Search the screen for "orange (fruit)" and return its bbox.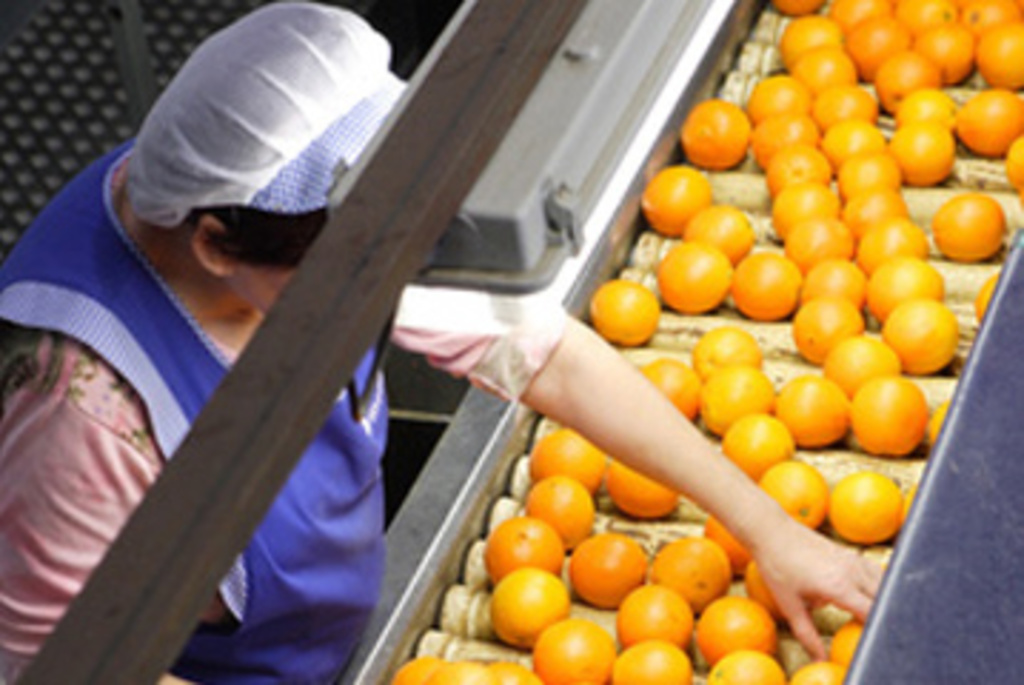
Found: [847, 194, 907, 228].
